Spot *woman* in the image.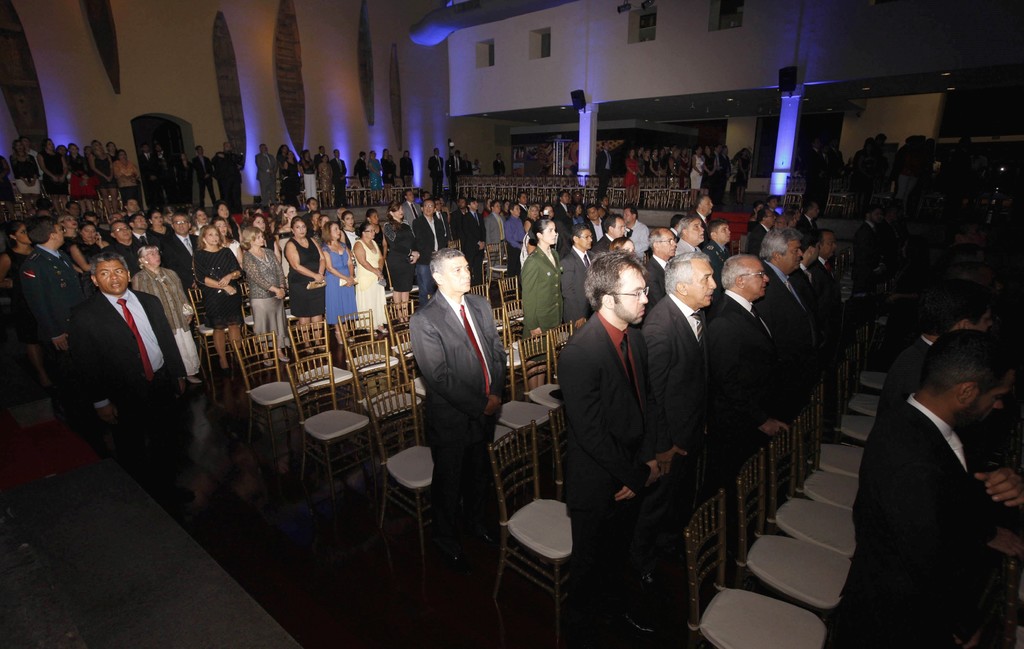
*woman* found at 524:205:535:231.
